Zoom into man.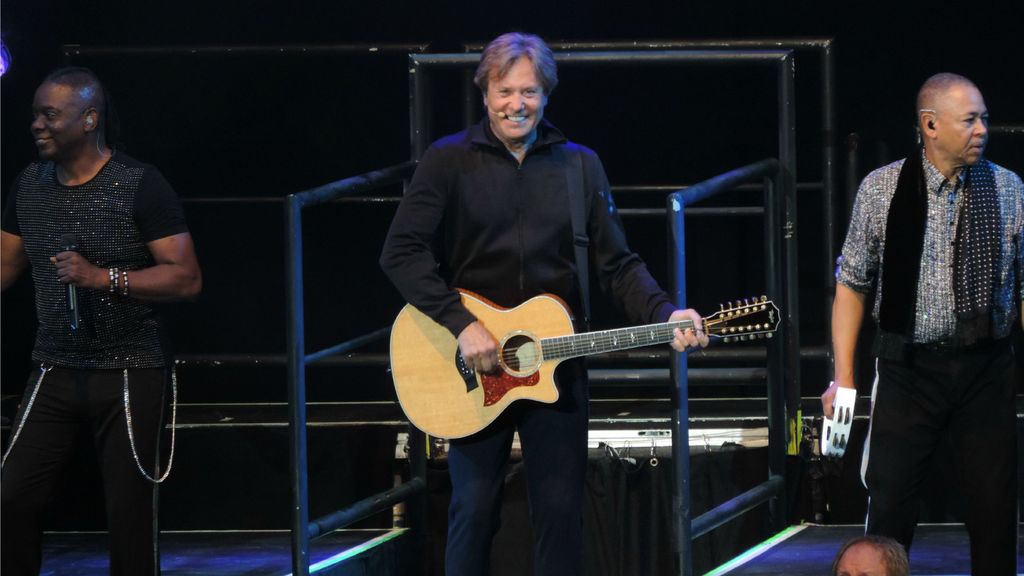
Zoom target: <region>825, 49, 1018, 556</region>.
